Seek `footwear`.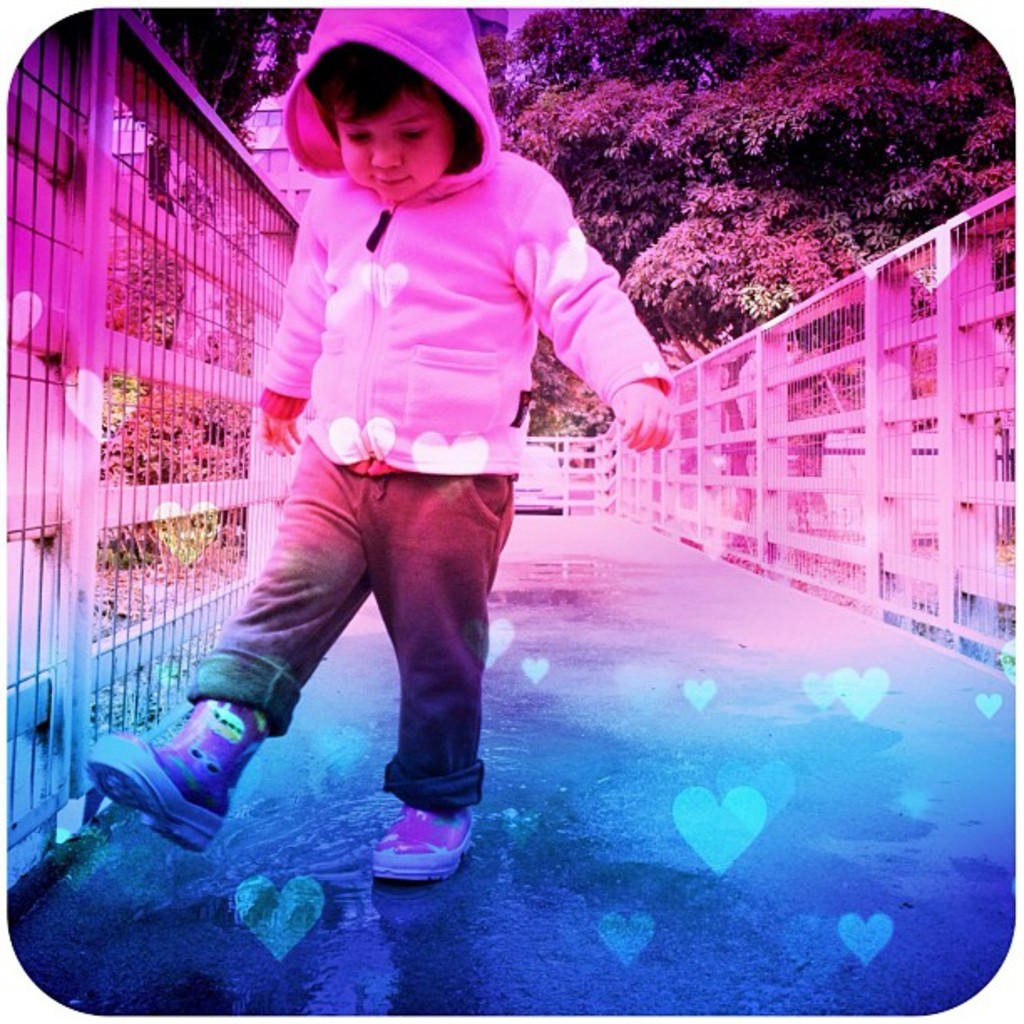
<region>341, 760, 480, 912</region>.
